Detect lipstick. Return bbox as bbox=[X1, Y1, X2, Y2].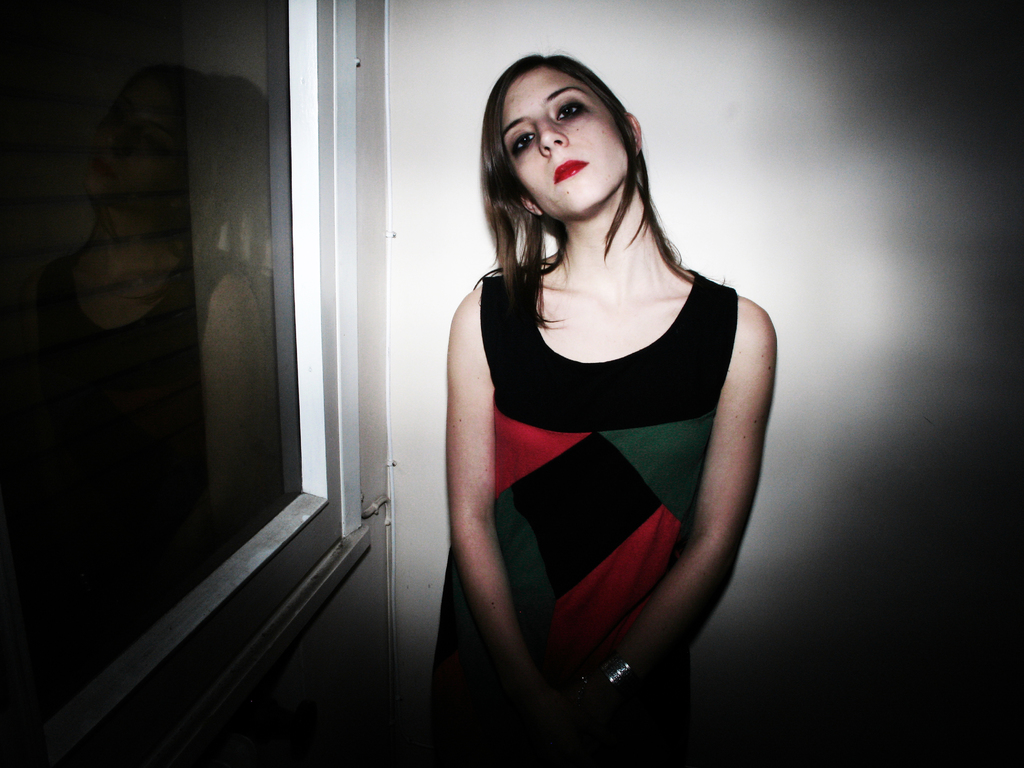
bbox=[554, 155, 588, 182].
